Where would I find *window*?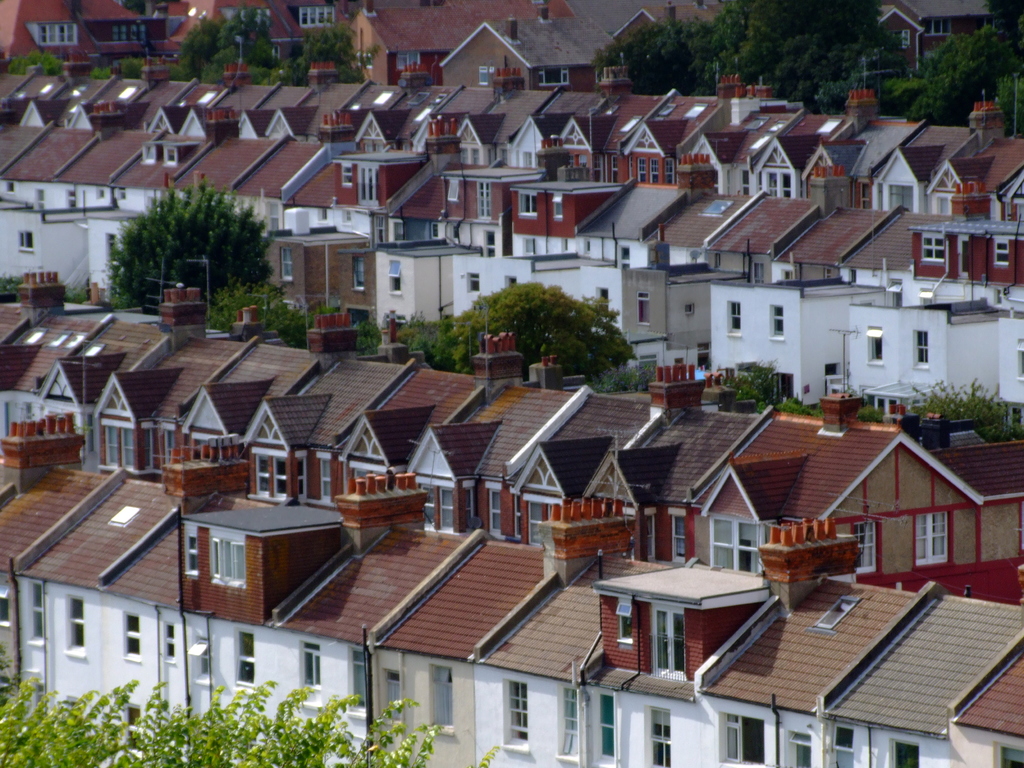
At <bbox>355, 159, 381, 202</bbox>.
